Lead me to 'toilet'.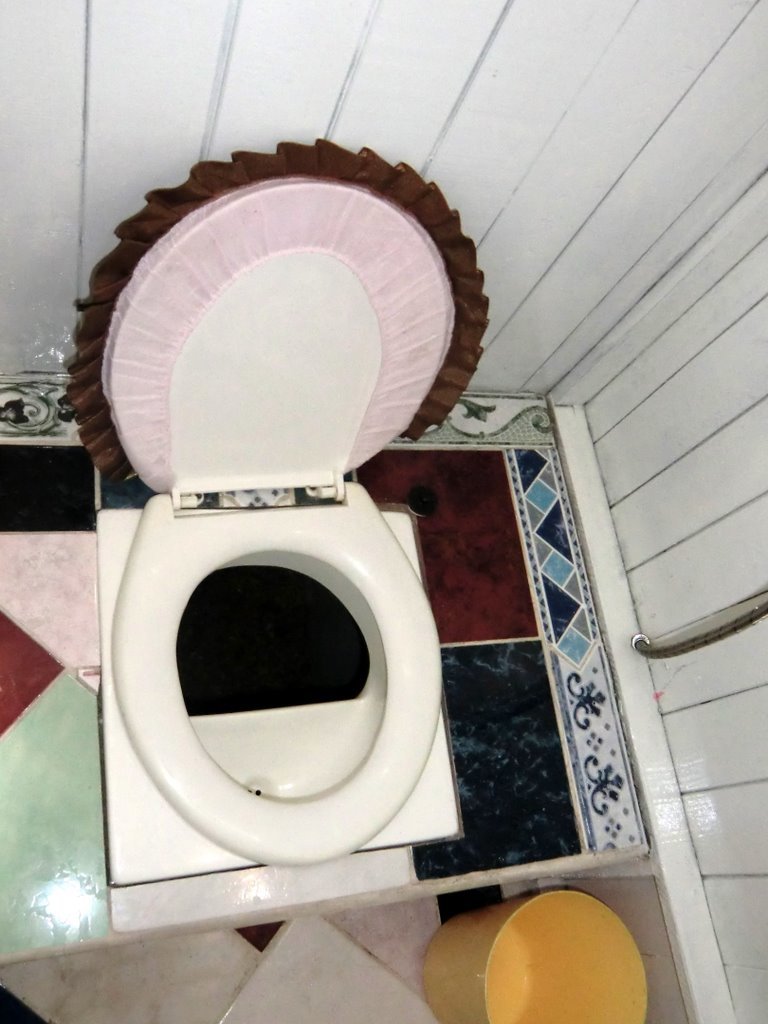
Lead to (left=97, top=113, right=464, bottom=870).
